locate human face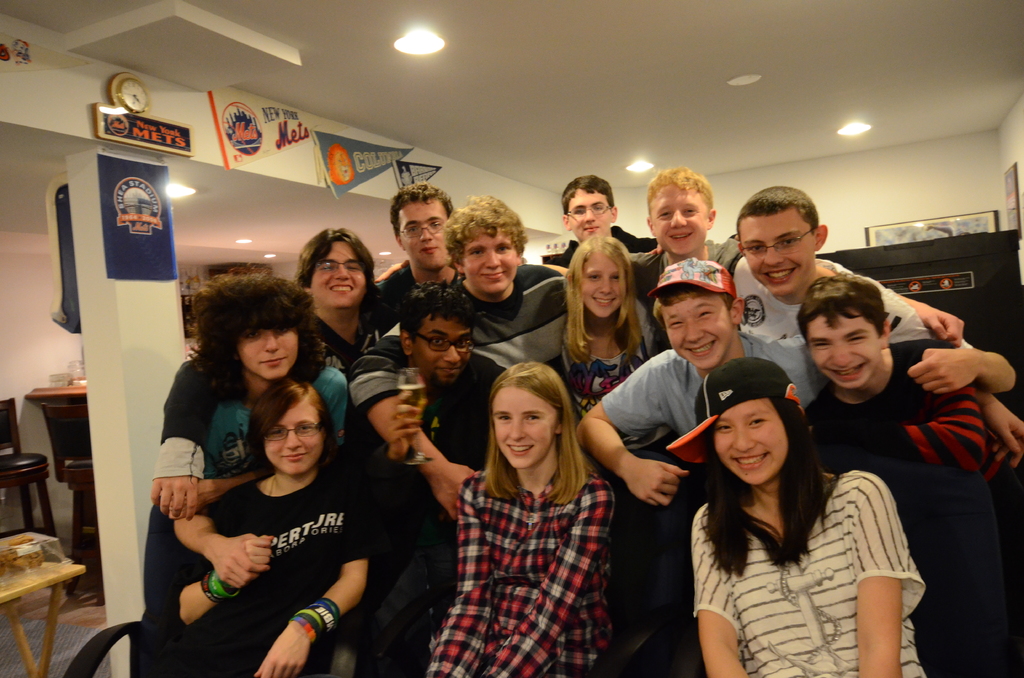
<region>715, 398, 788, 485</region>
